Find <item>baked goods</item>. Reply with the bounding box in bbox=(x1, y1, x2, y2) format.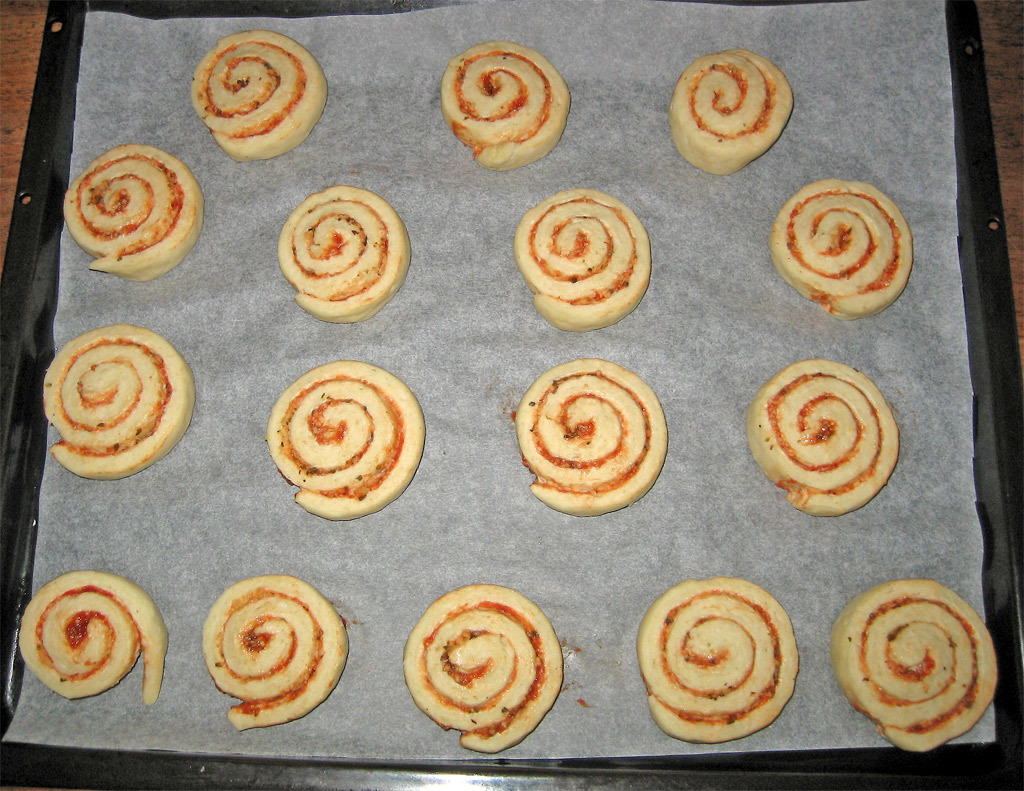
bbox=(851, 589, 1003, 748).
